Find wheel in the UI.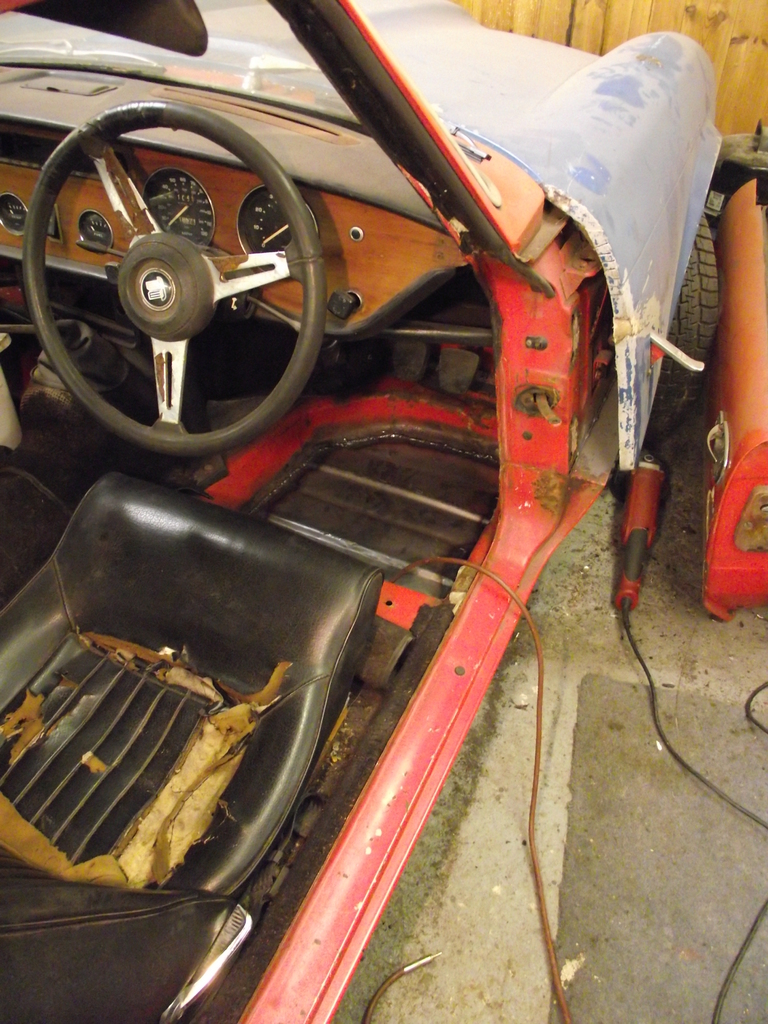
UI element at (24, 99, 320, 456).
